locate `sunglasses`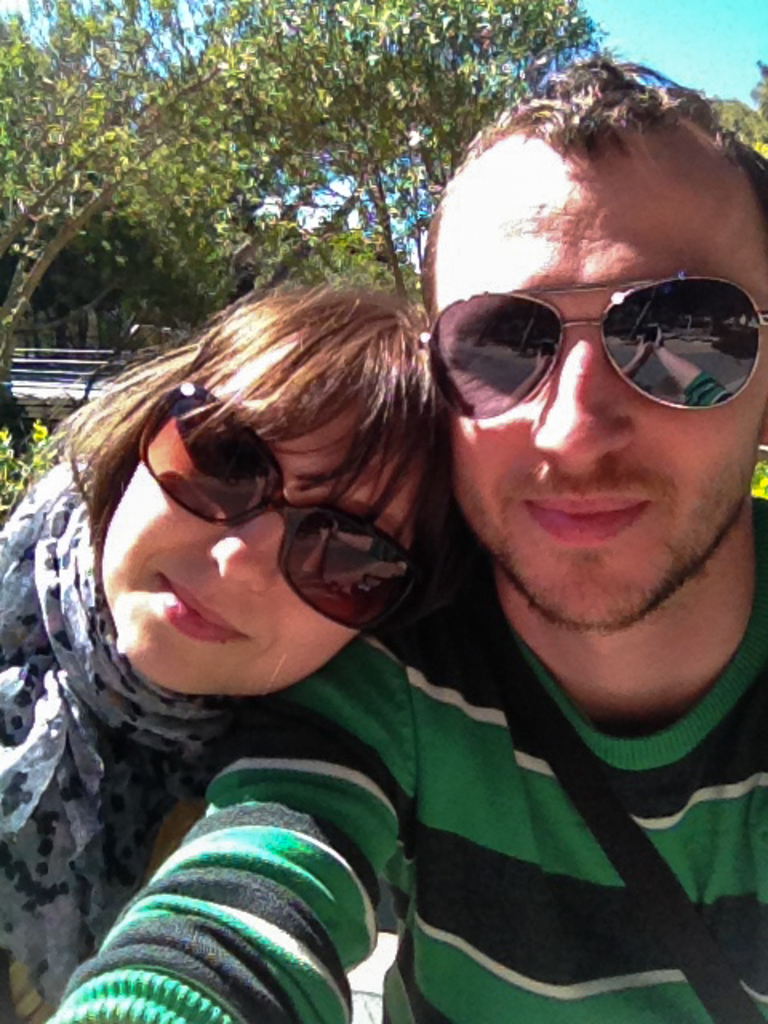
(x1=390, y1=277, x2=766, y2=424)
